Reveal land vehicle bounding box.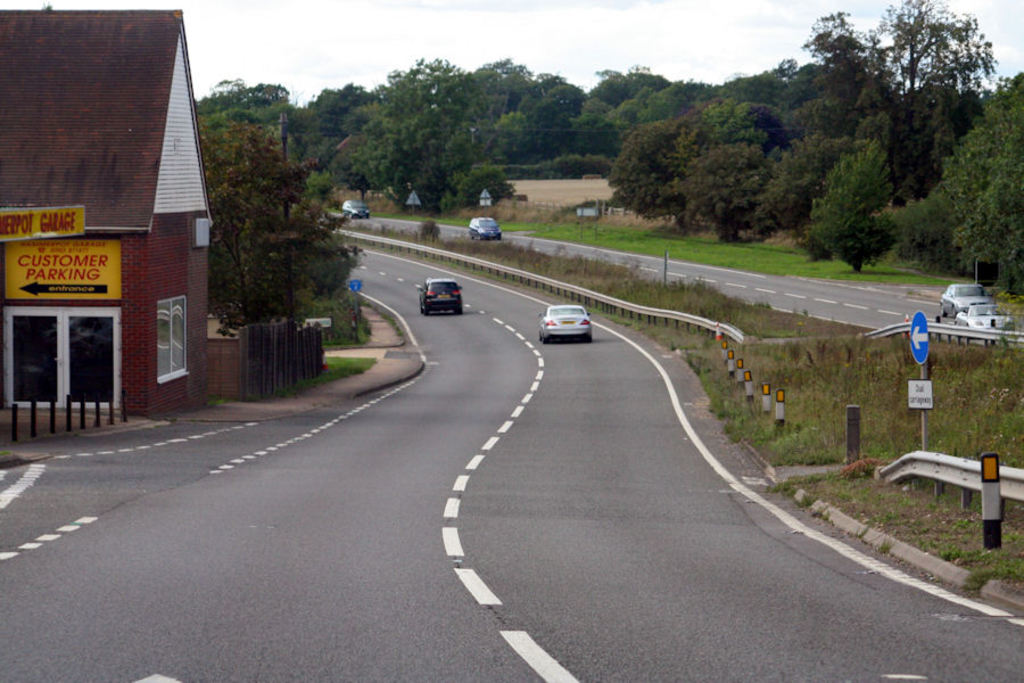
Revealed: crop(944, 281, 988, 310).
